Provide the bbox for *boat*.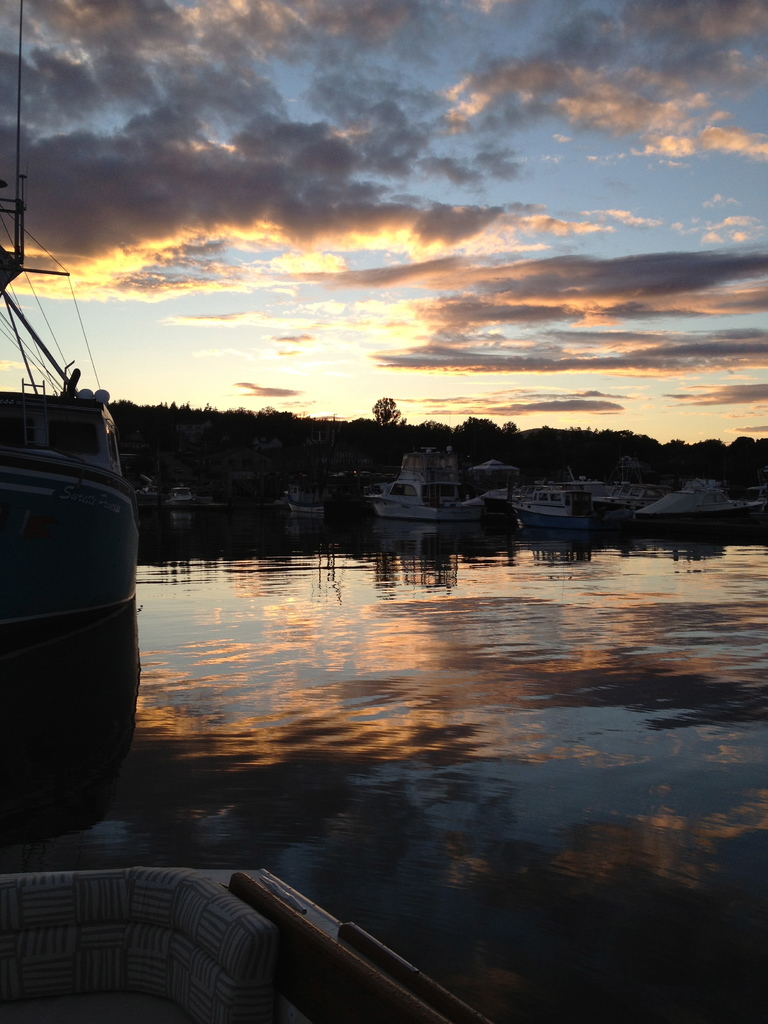
crop(3, 869, 479, 1020).
